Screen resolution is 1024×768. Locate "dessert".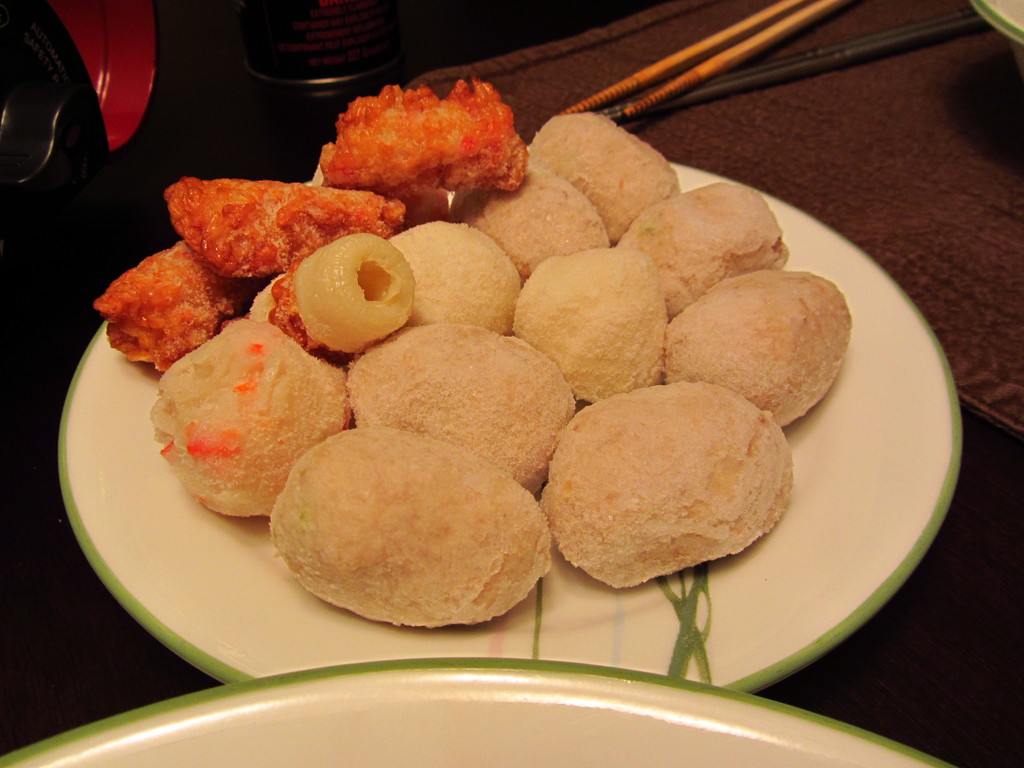
bbox(97, 239, 248, 365).
